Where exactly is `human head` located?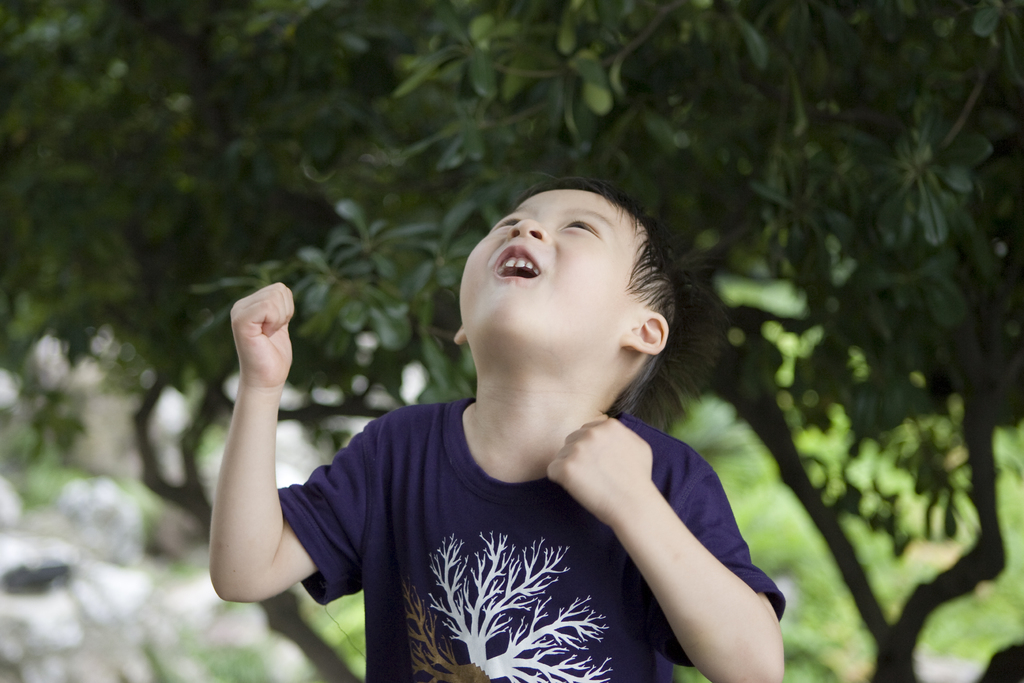
Its bounding box is (x1=442, y1=173, x2=685, y2=424).
